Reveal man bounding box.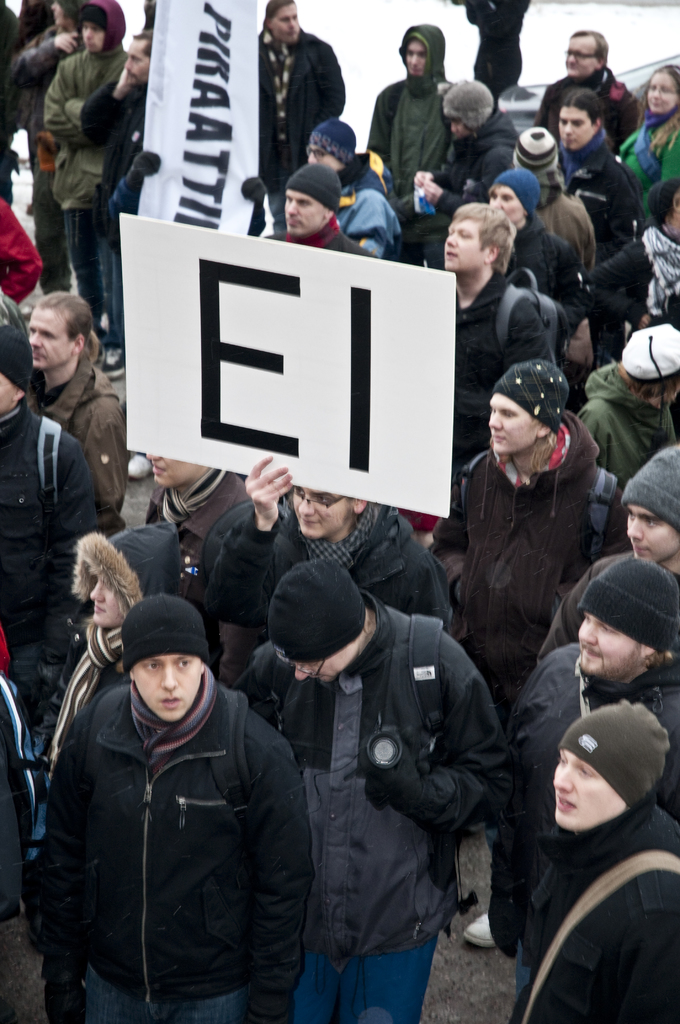
Revealed: pyautogui.locateOnScreen(364, 26, 457, 271).
